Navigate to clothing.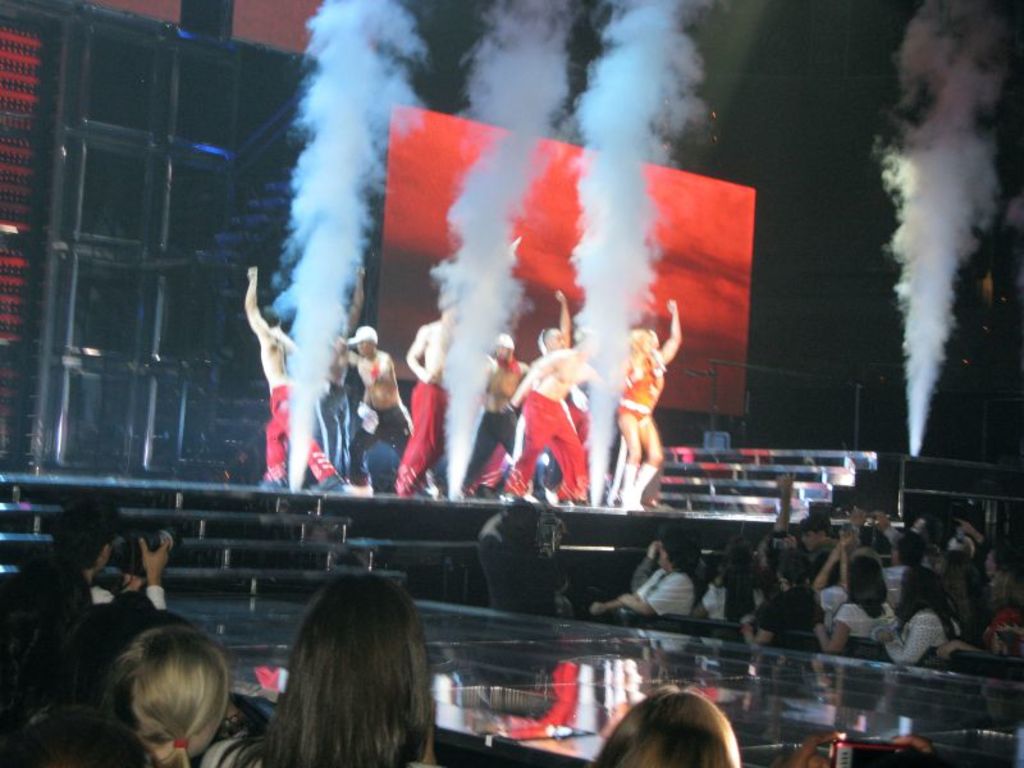
Navigation target: left=567, top=389, right=585, bottom=449.
